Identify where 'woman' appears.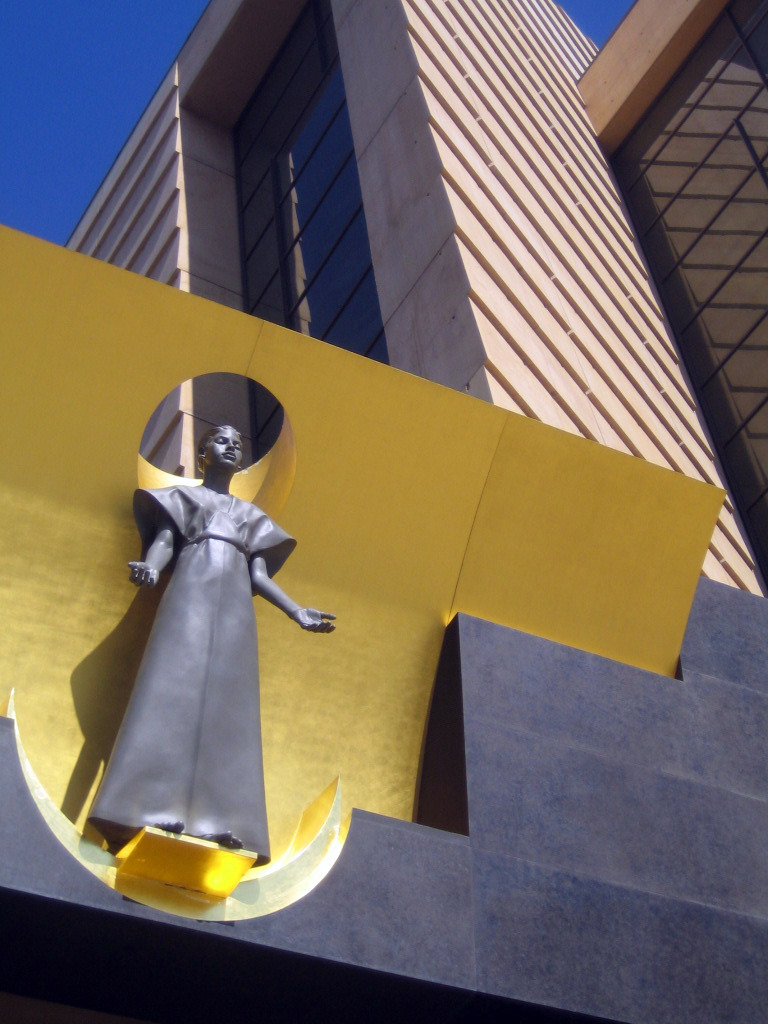
Appears at left=109, top=407, right=342, bottom=854.
